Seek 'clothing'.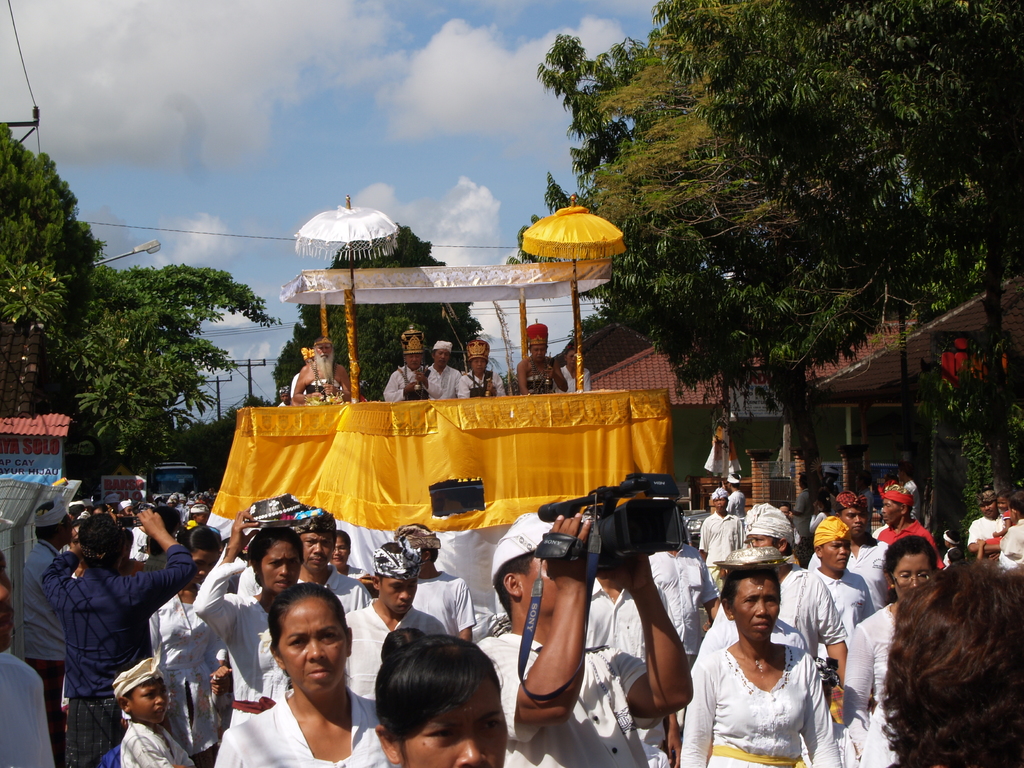
[584,565,665,746].
